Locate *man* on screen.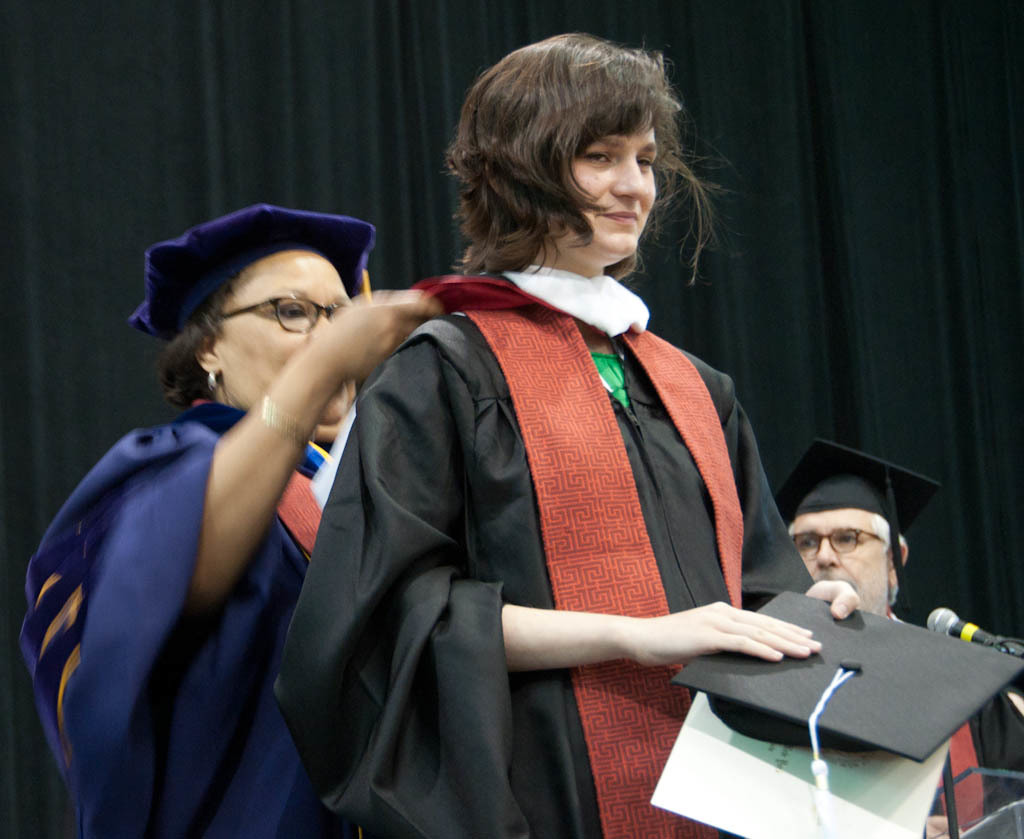
On screen at 769:429:999:834.
